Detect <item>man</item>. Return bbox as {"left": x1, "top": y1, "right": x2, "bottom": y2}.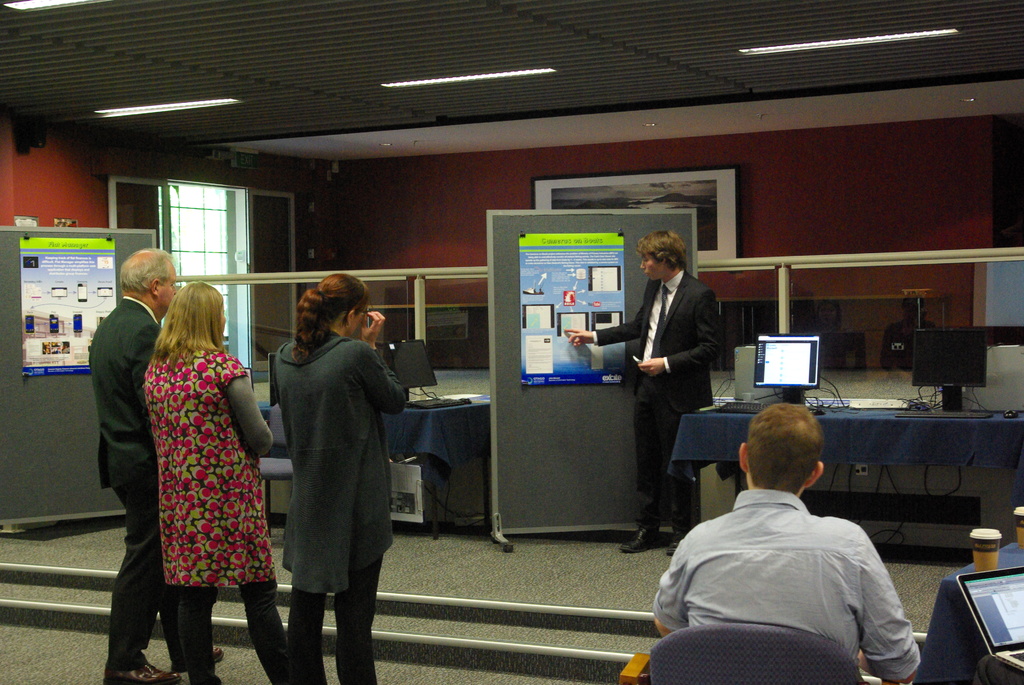
{"left": 88, "top": 248, "right": 224, "bottom": 684}.
